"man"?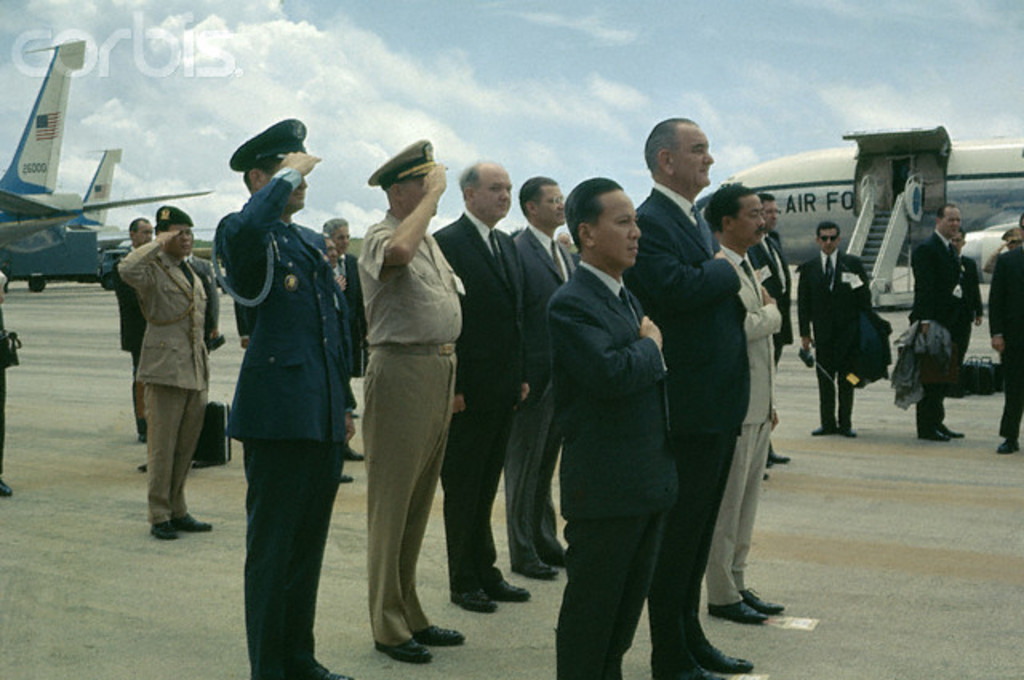
bbox=(754, 190, 792, 475)
